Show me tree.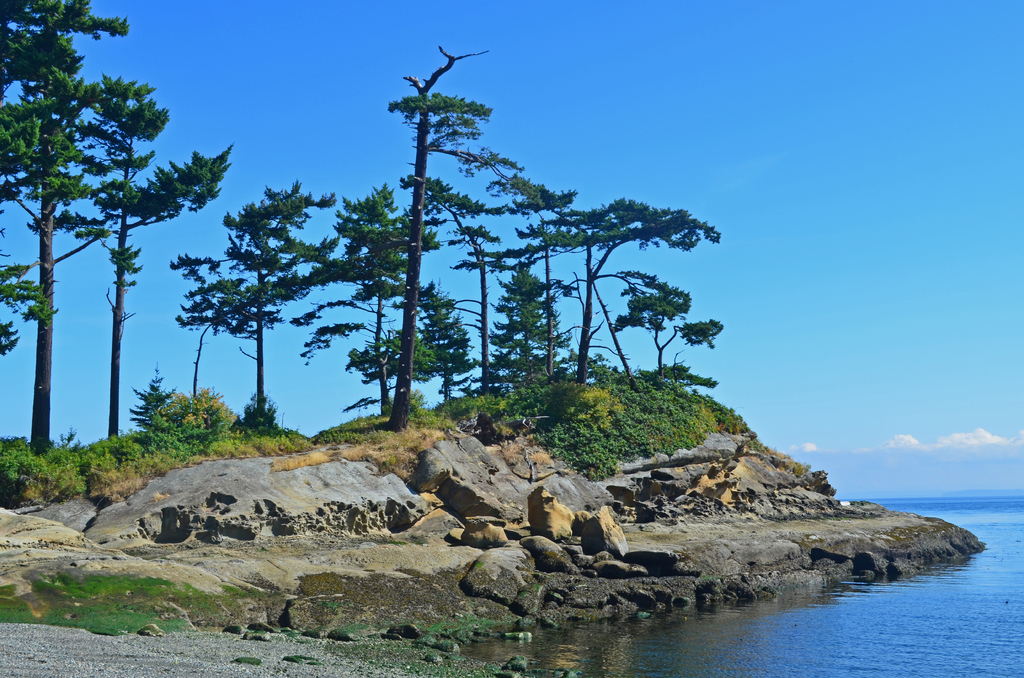
tree is here: BBox(0, 0, 132, 95).
